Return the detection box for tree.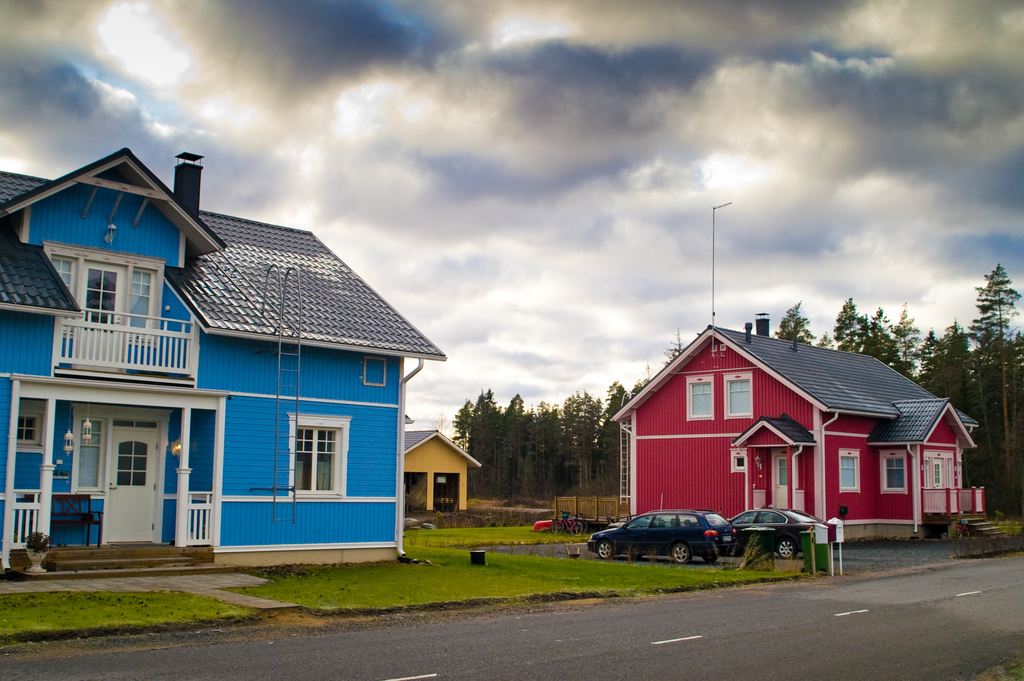
895:308:919:380.
